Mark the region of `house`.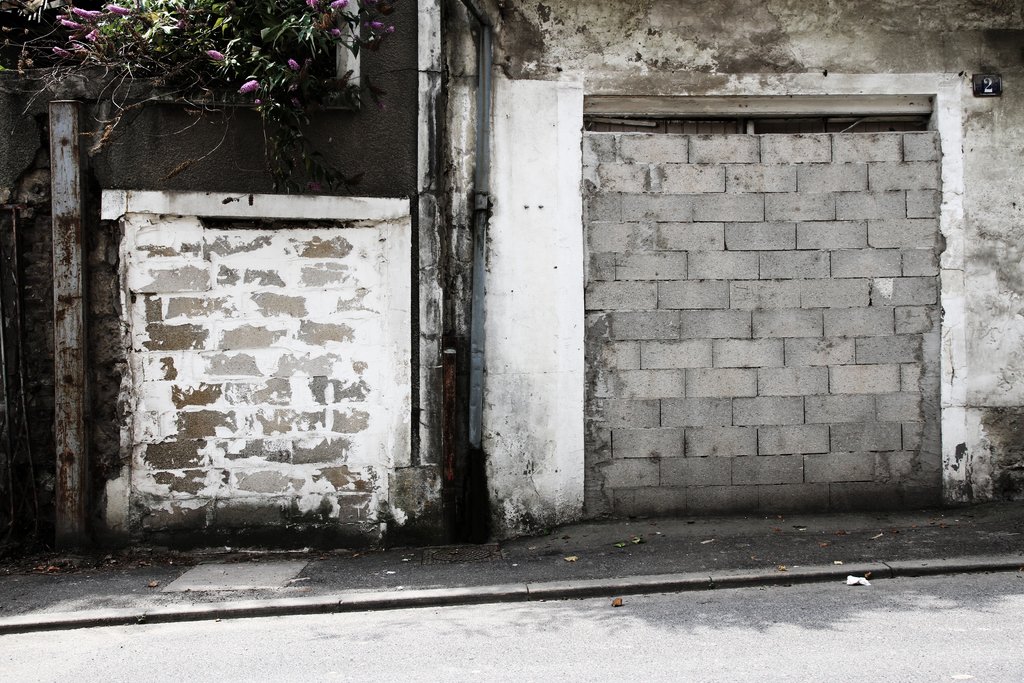
Region: 0/0/1023/516.
